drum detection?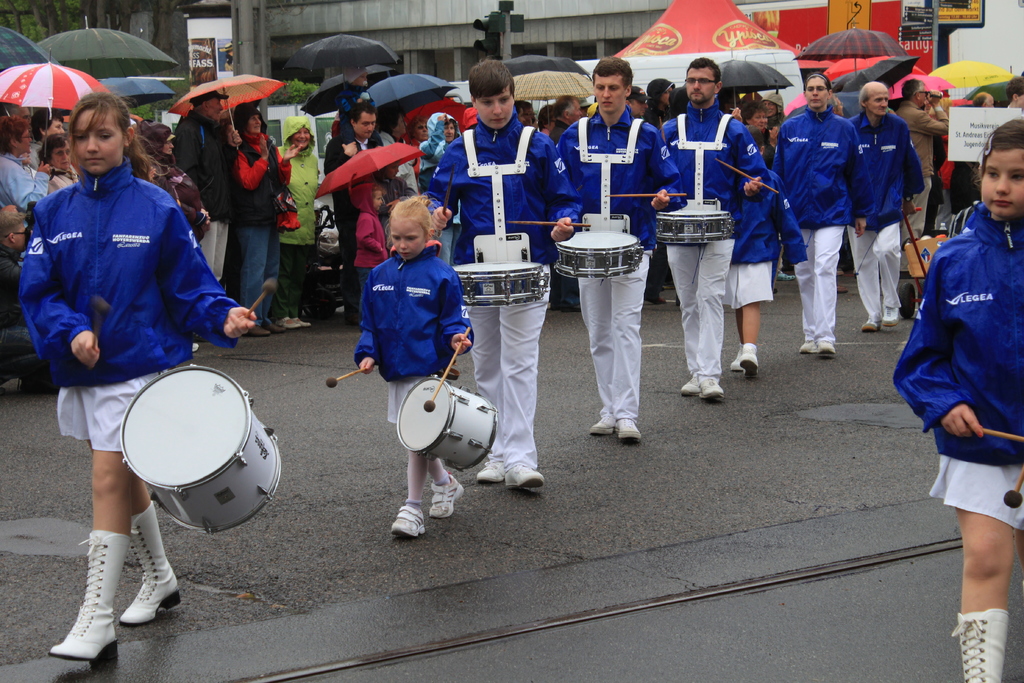
left=120, top=365, right=283, bottom=536
